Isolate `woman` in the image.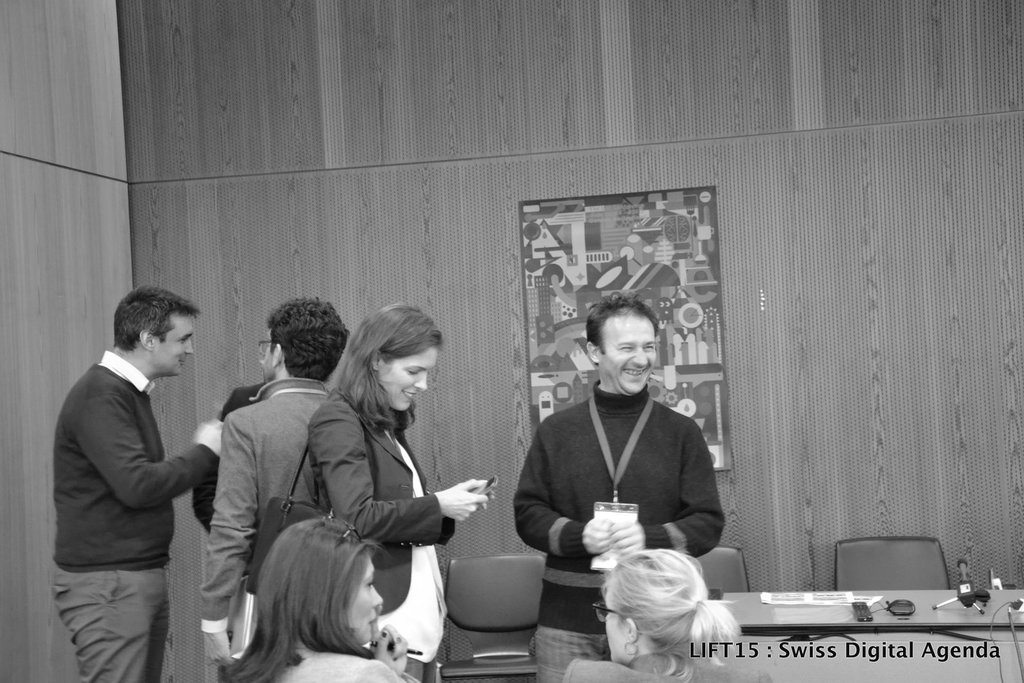
Isolated region: [292, 303, 464, 674].
